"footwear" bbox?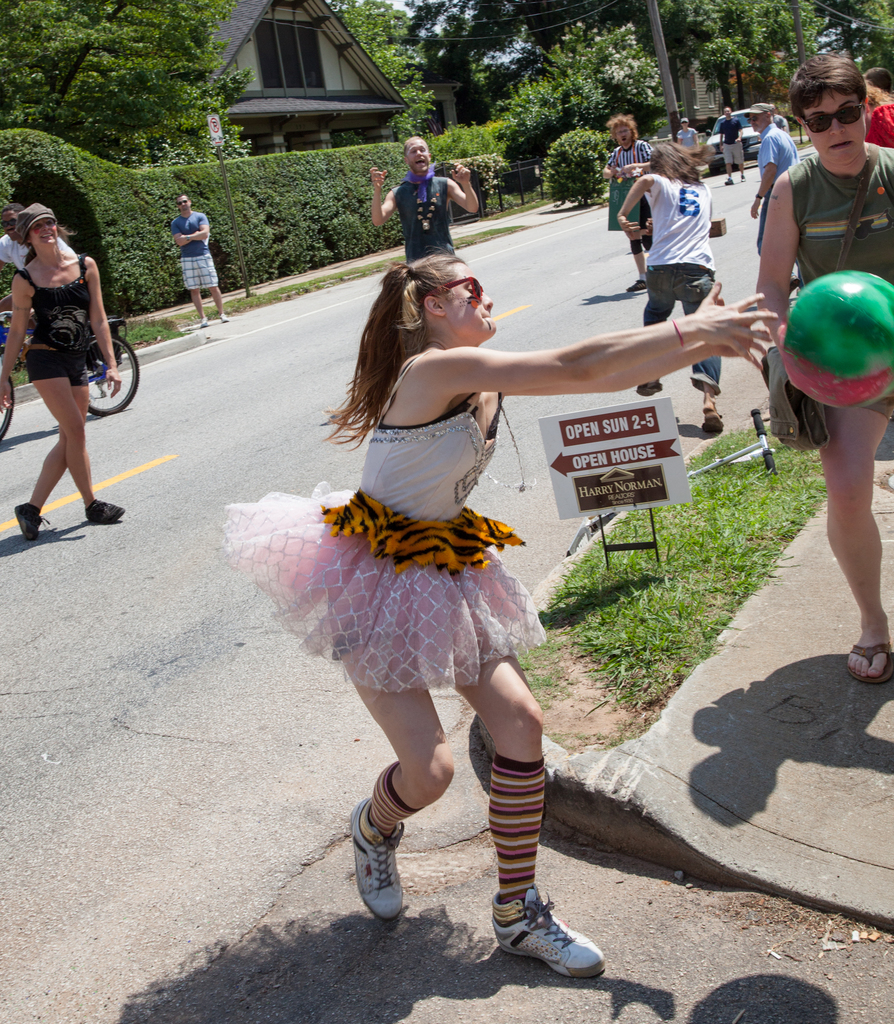
x1=847 y1=638 x2=893 y2=684
